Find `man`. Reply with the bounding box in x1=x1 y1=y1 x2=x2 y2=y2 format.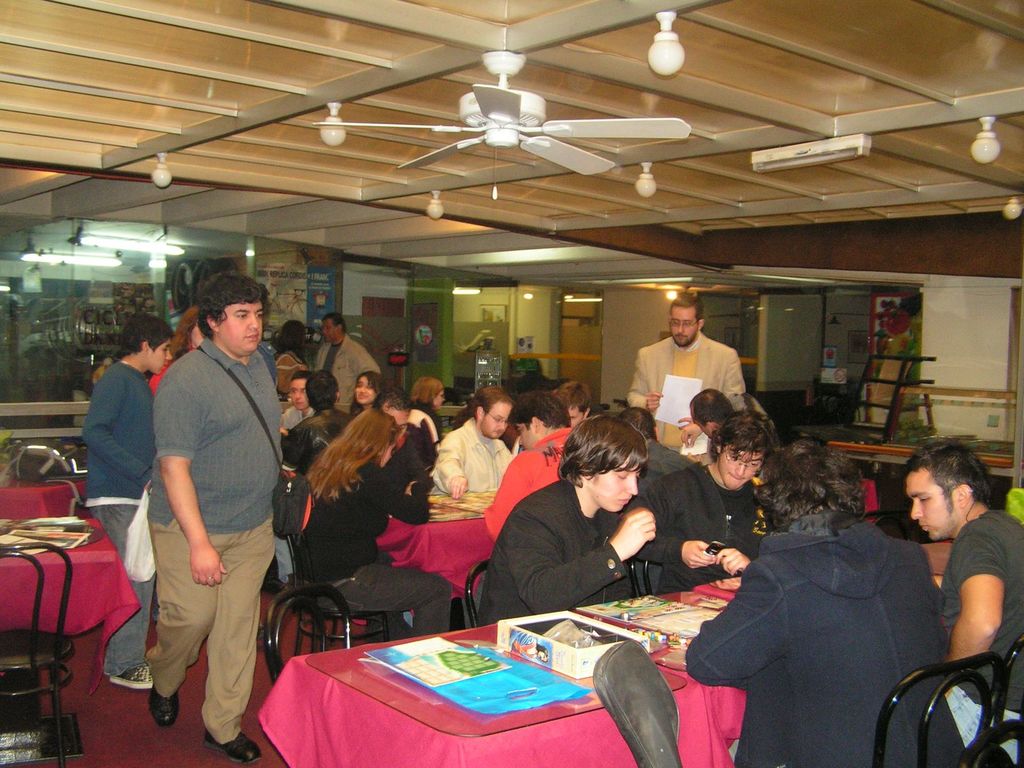
x1=141 y1=273 x2=286 y2=765.
